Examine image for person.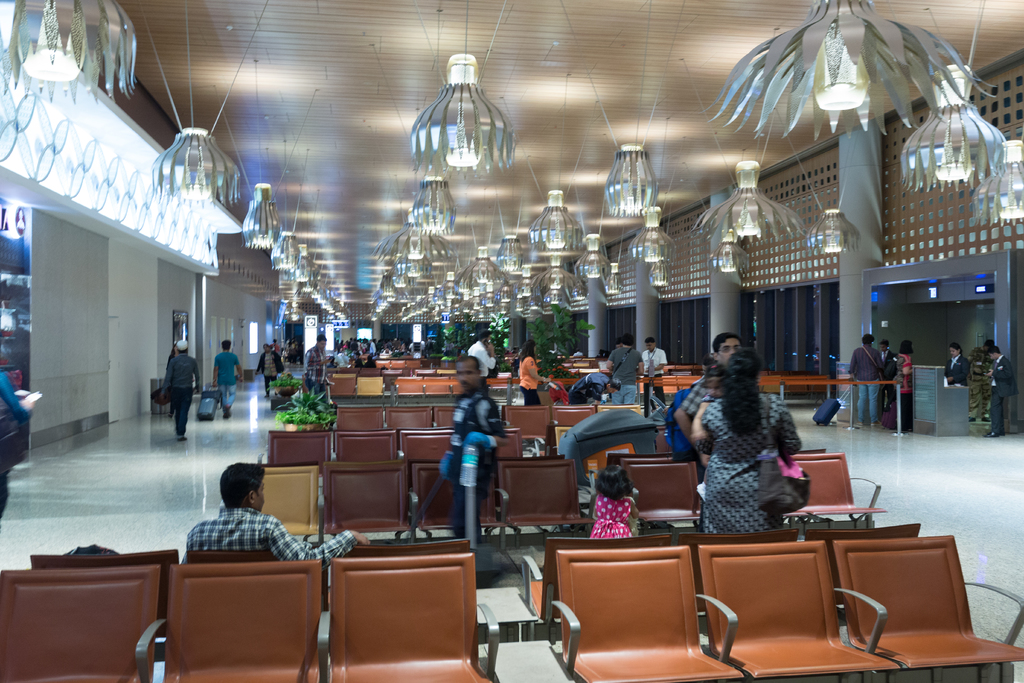
Examination result: (848, 333, 883, 427).
